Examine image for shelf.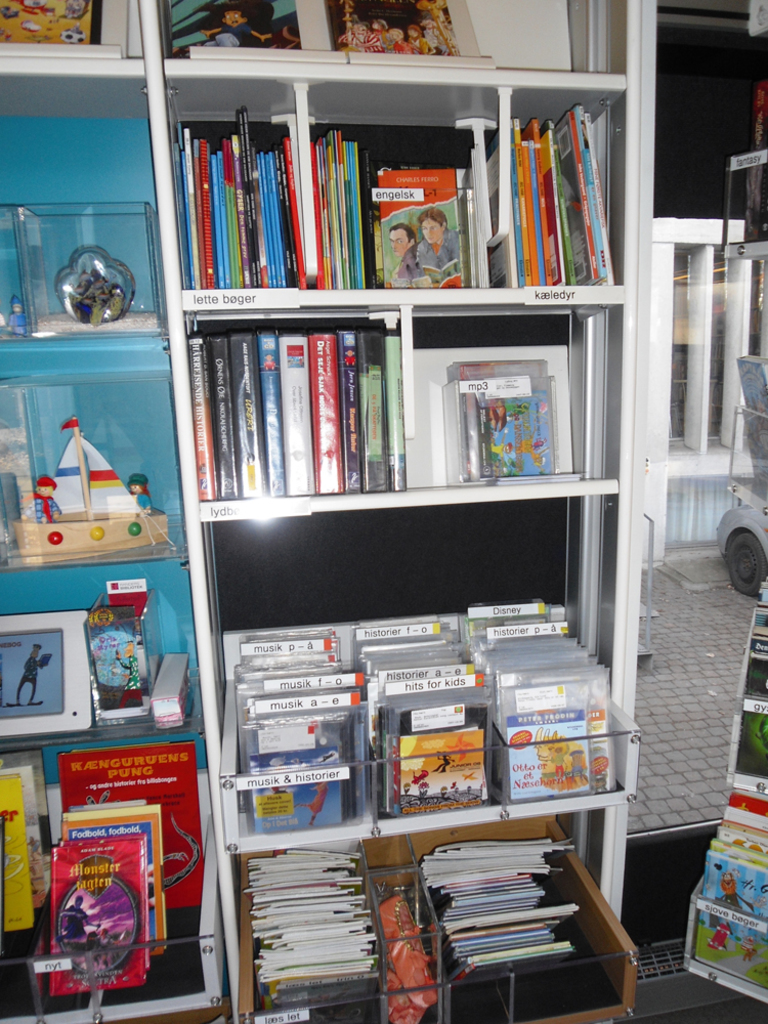
Examination result: [0,436,179,572].
